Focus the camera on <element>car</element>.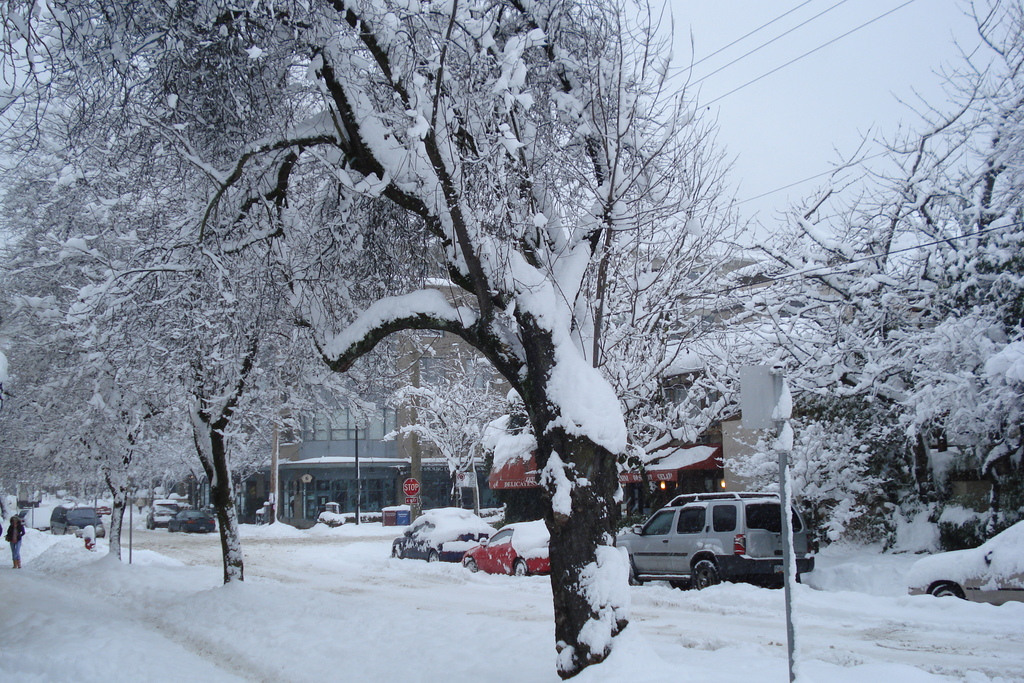
Focus region: crop(387, 506, 497, 566).
